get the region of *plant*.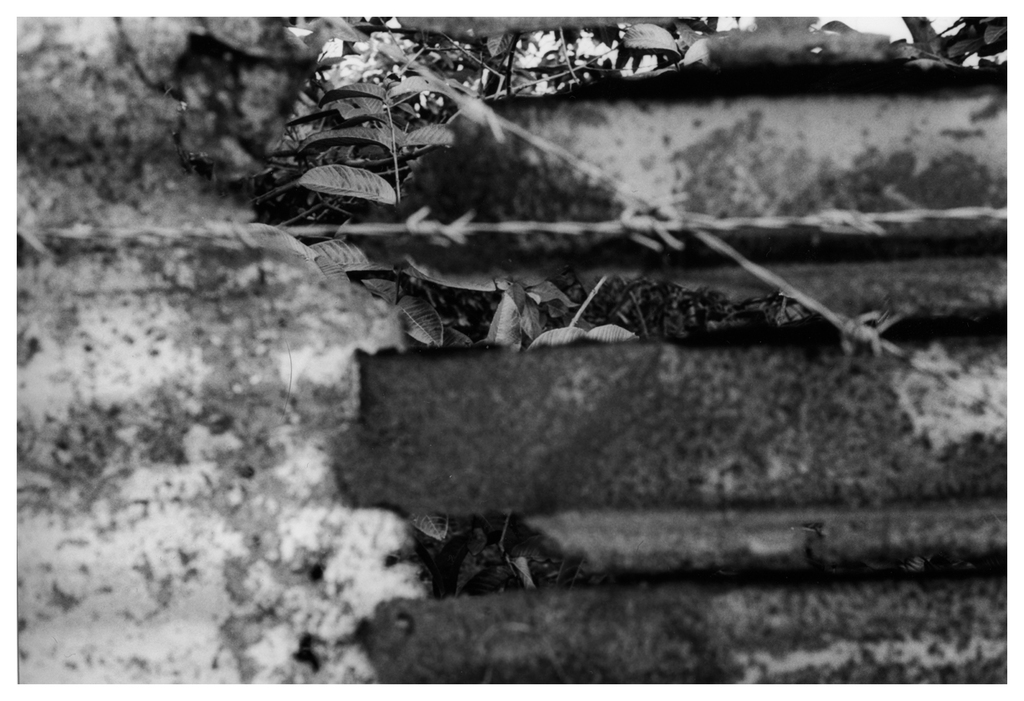
region(232, 13, 1009, 600).
